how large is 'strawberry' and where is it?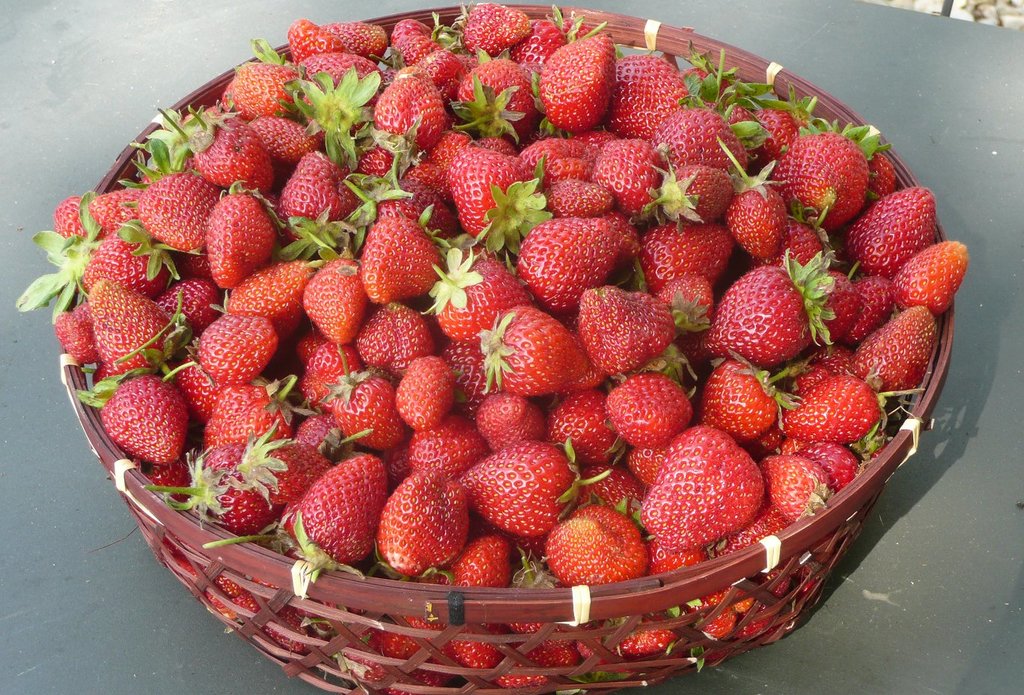
Bounding box: <bbox>770, 123, 885, 217</bbox>.
